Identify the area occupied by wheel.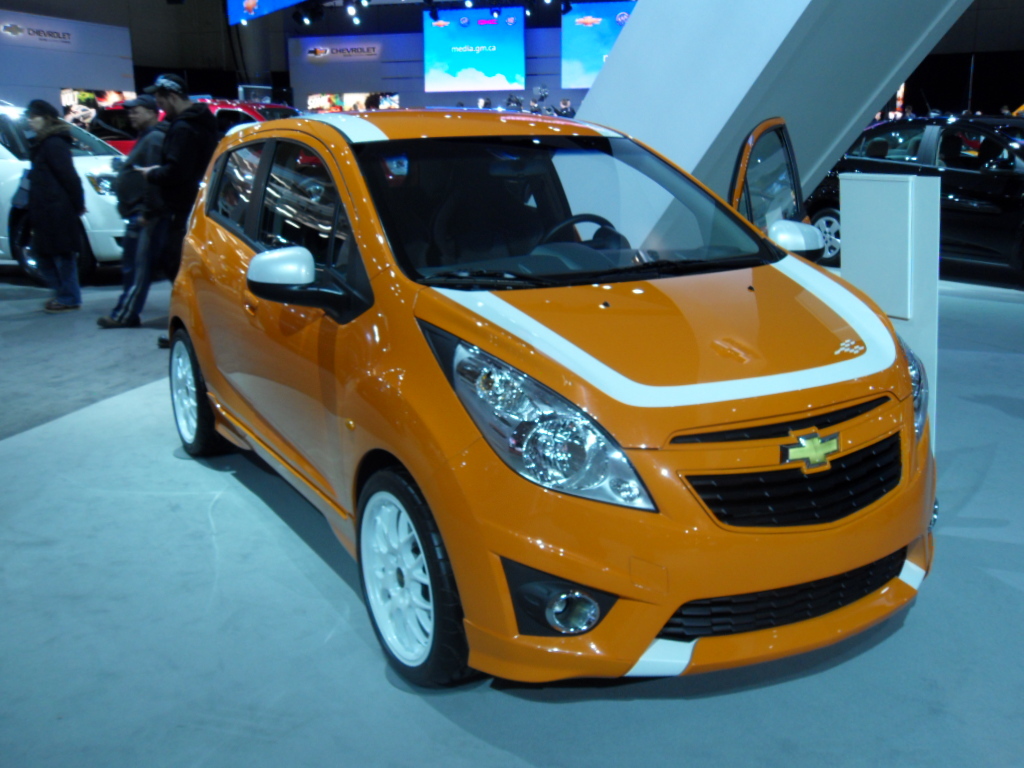
Area: bbox(353, 463, 488, 675).
